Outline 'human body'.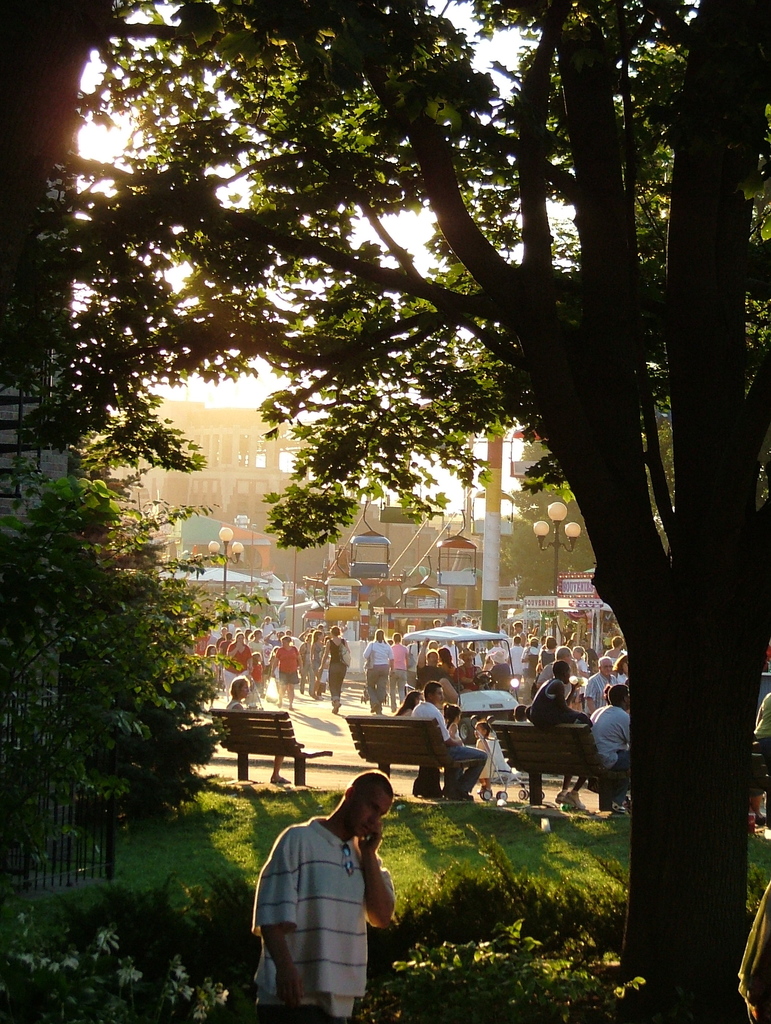
Outline: [321, 634, 346, 703].
